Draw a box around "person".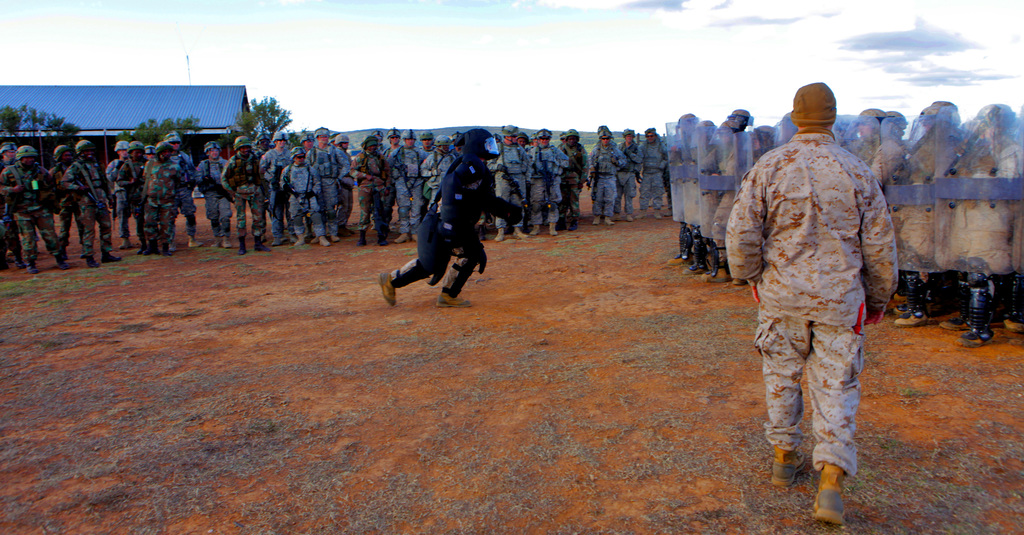
detection(301, 124, 340, 247).
